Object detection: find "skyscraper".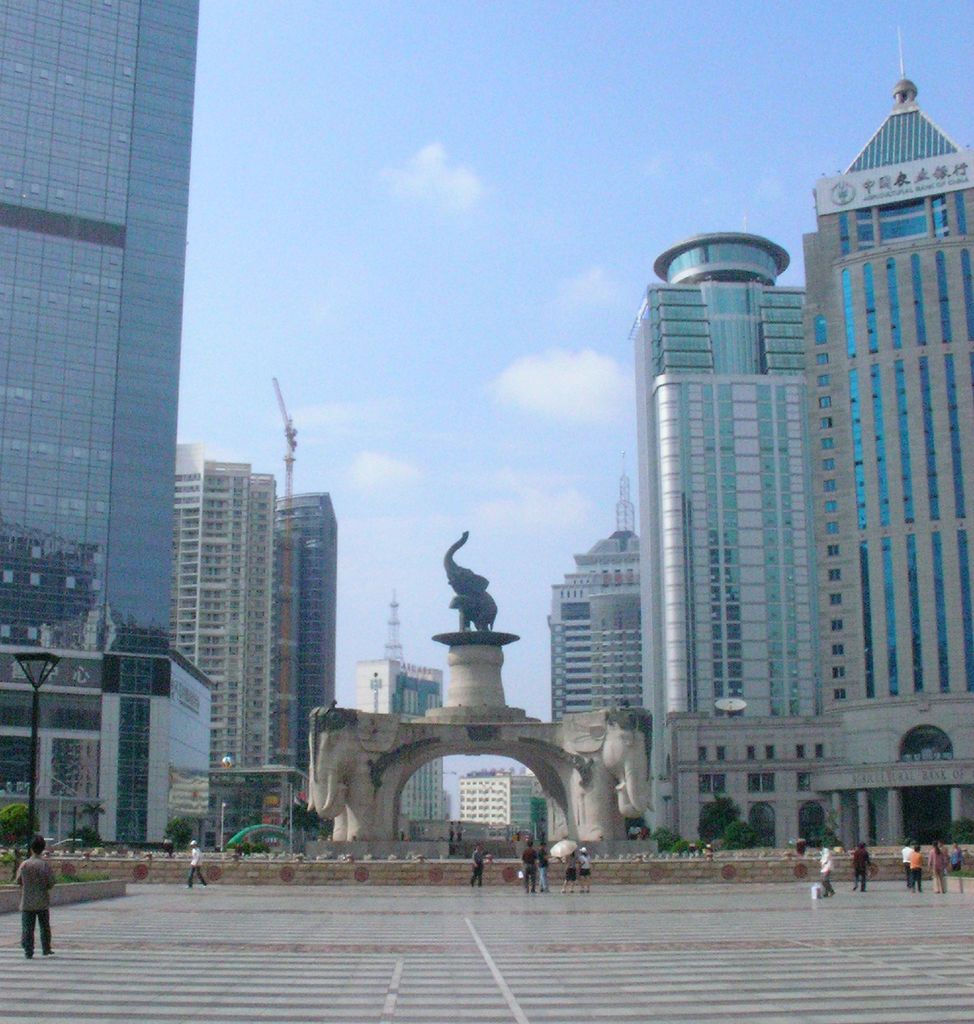
{"left": 545, "top": 476, "right": 654, "bottom": 849}.
